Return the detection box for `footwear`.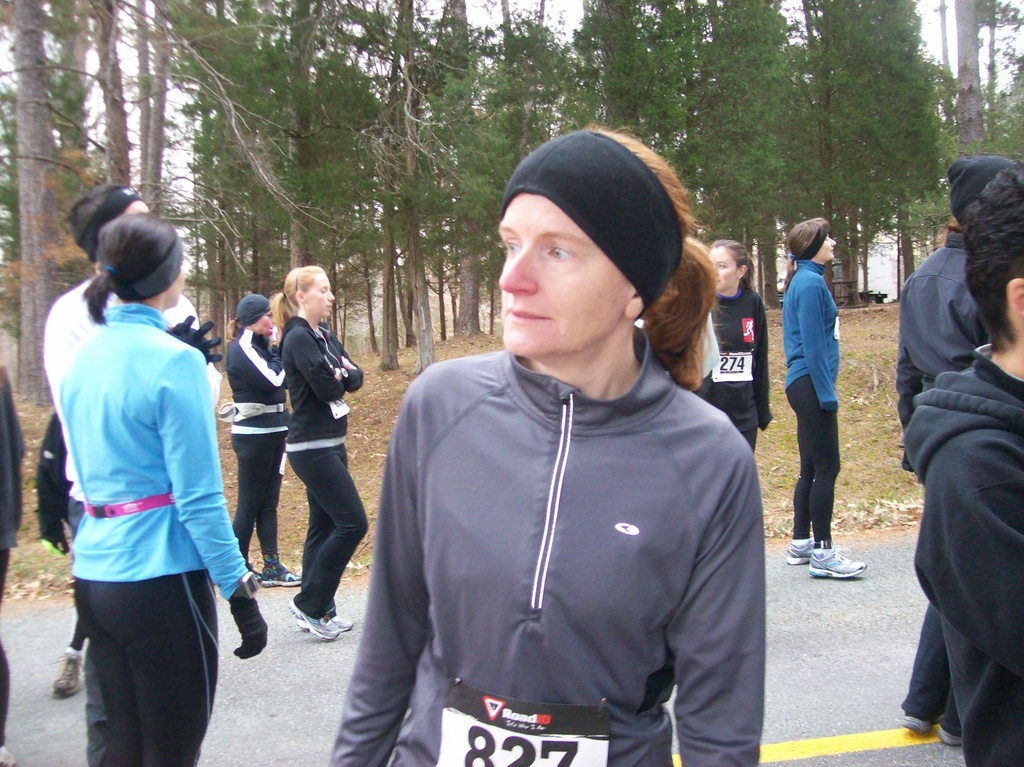
x1=325, y1=613, x2=351, y2=631.
